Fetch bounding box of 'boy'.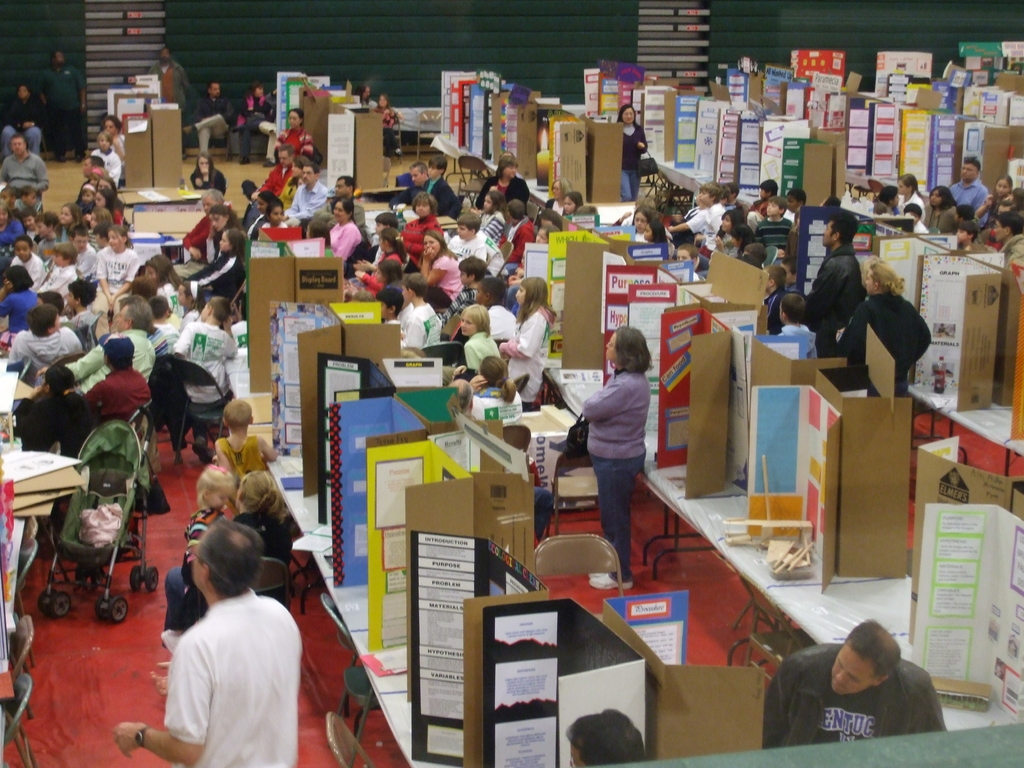
Bbox: <region>1, 306, 92, 403</region>.
